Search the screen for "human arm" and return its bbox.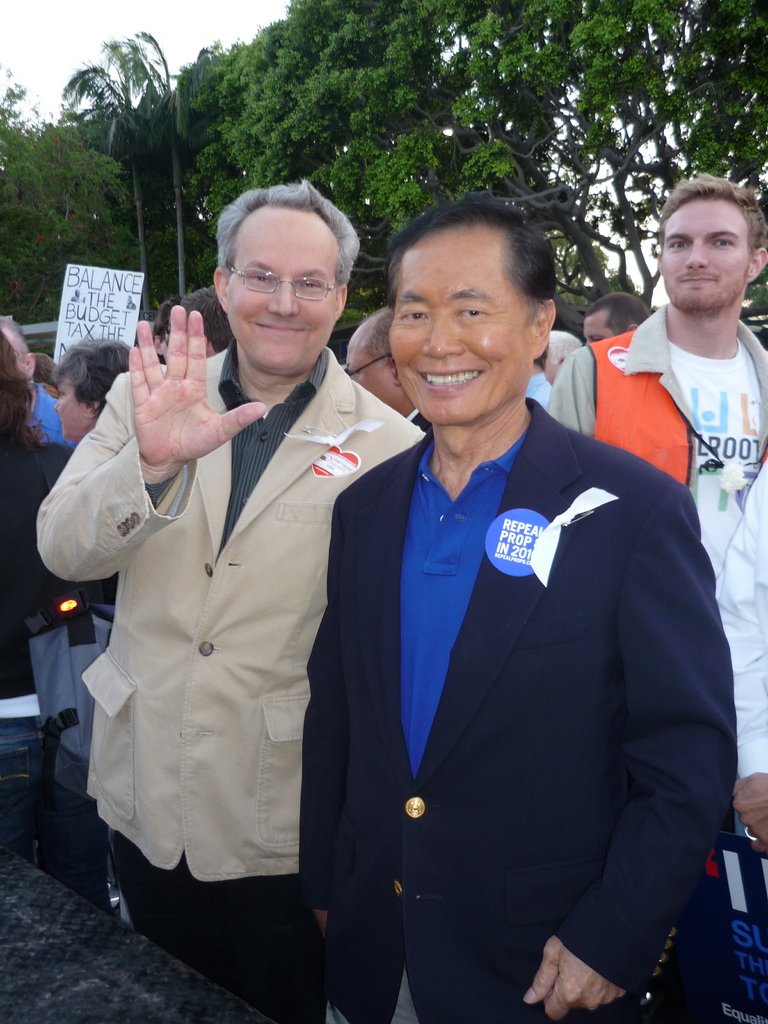
Found: crop(289, 599, 352, 938).
